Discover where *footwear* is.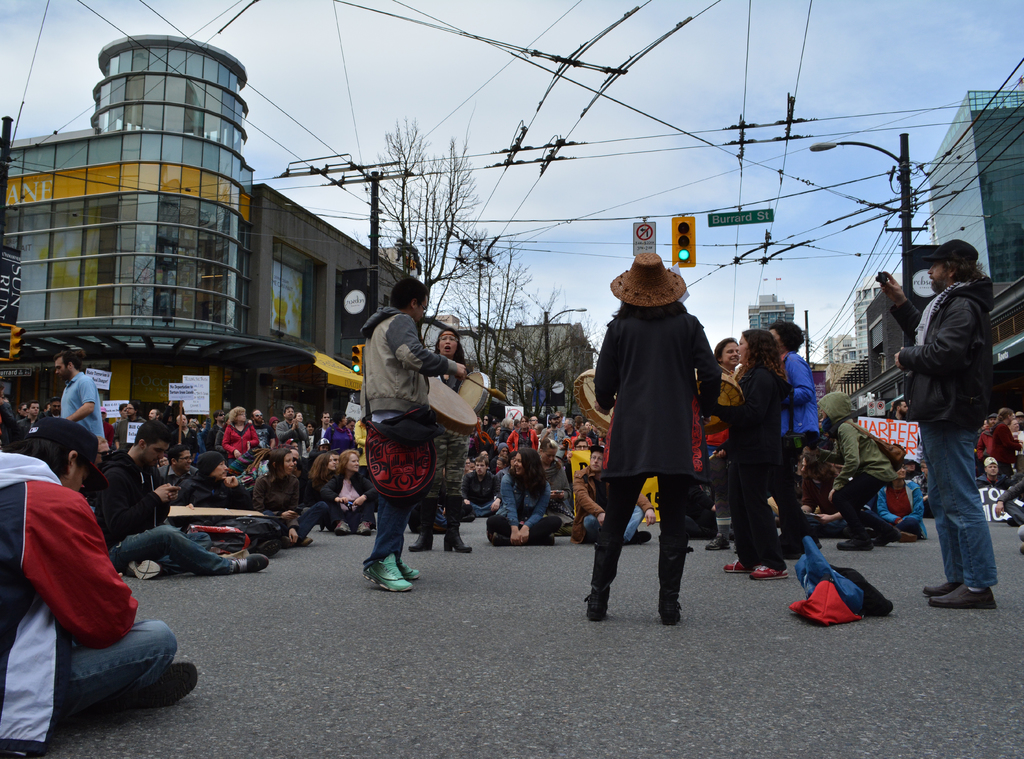
Discovered at crop(356, 523, 374, 535).
